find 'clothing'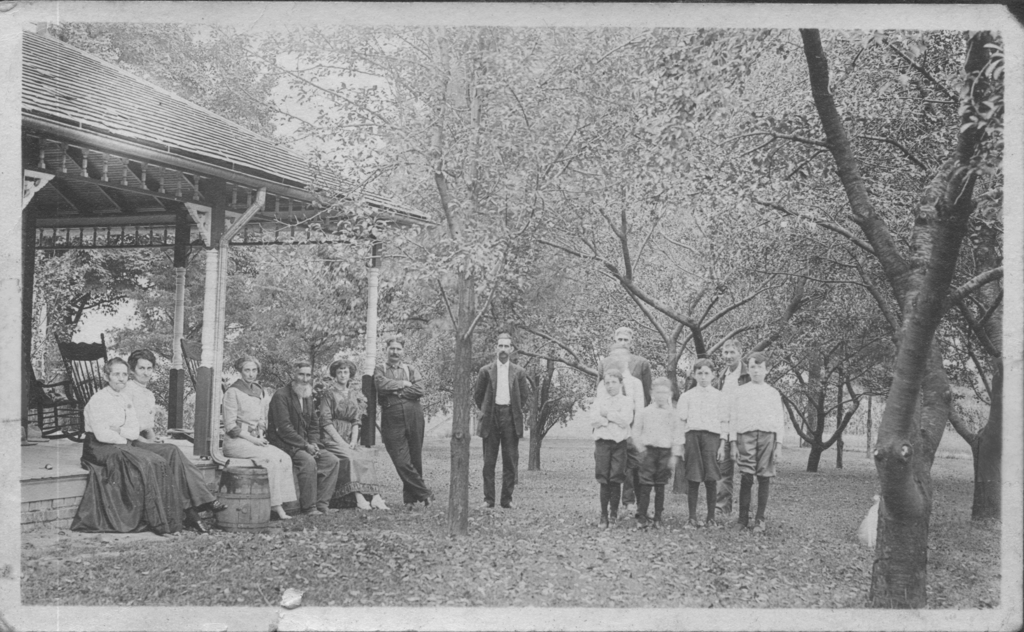
x1=628 y1=400 x2=684 y2=515
